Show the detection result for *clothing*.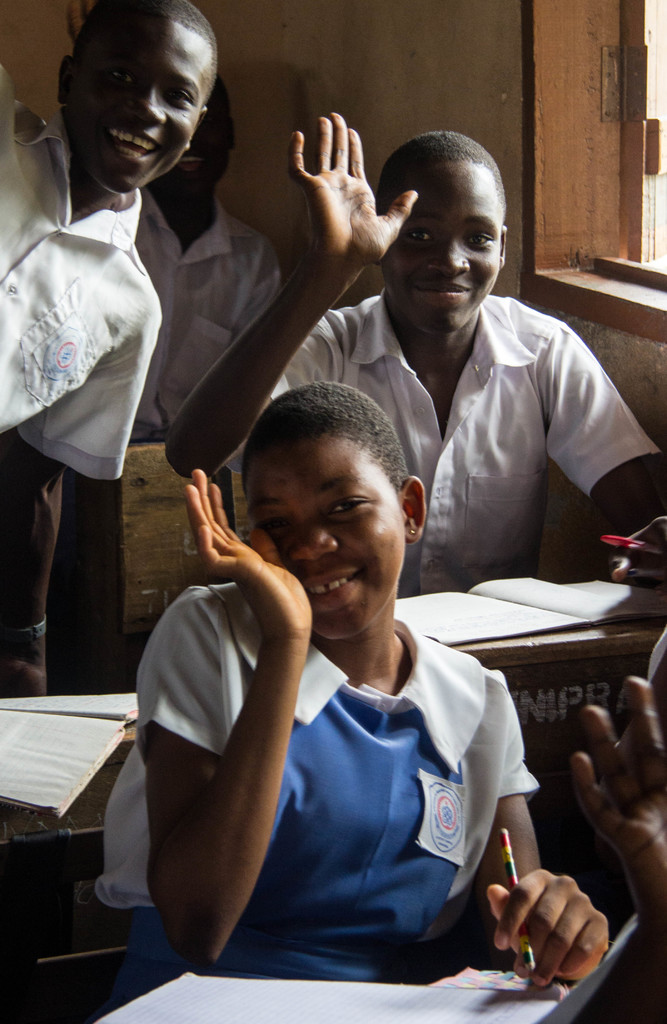
crop(268, 290, 660, 601).
